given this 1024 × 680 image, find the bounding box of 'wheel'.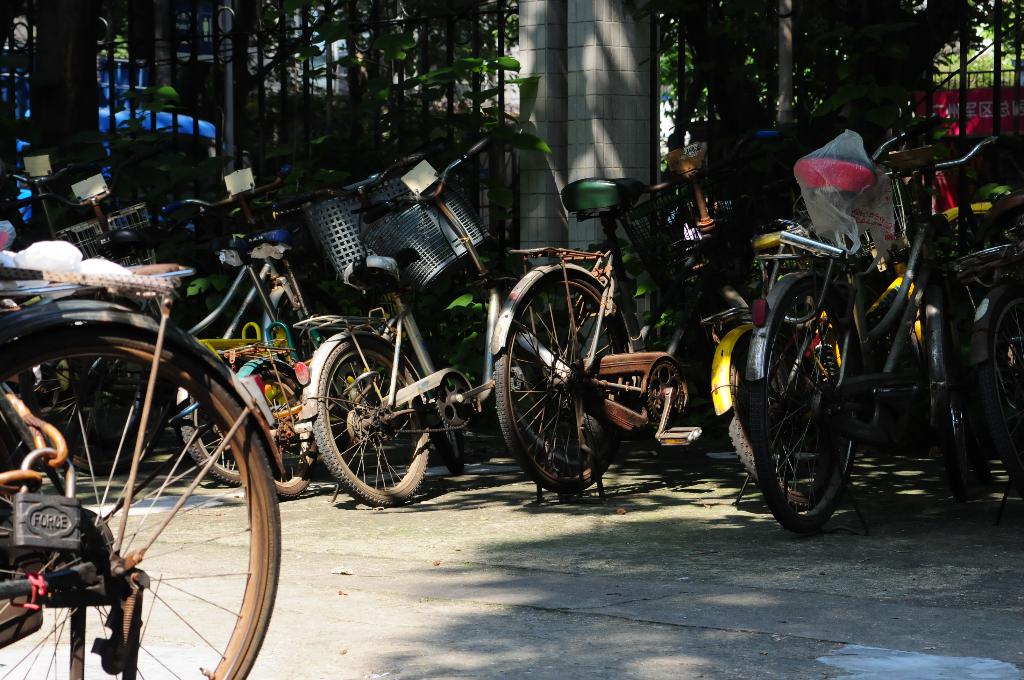
650 359 691 444.
